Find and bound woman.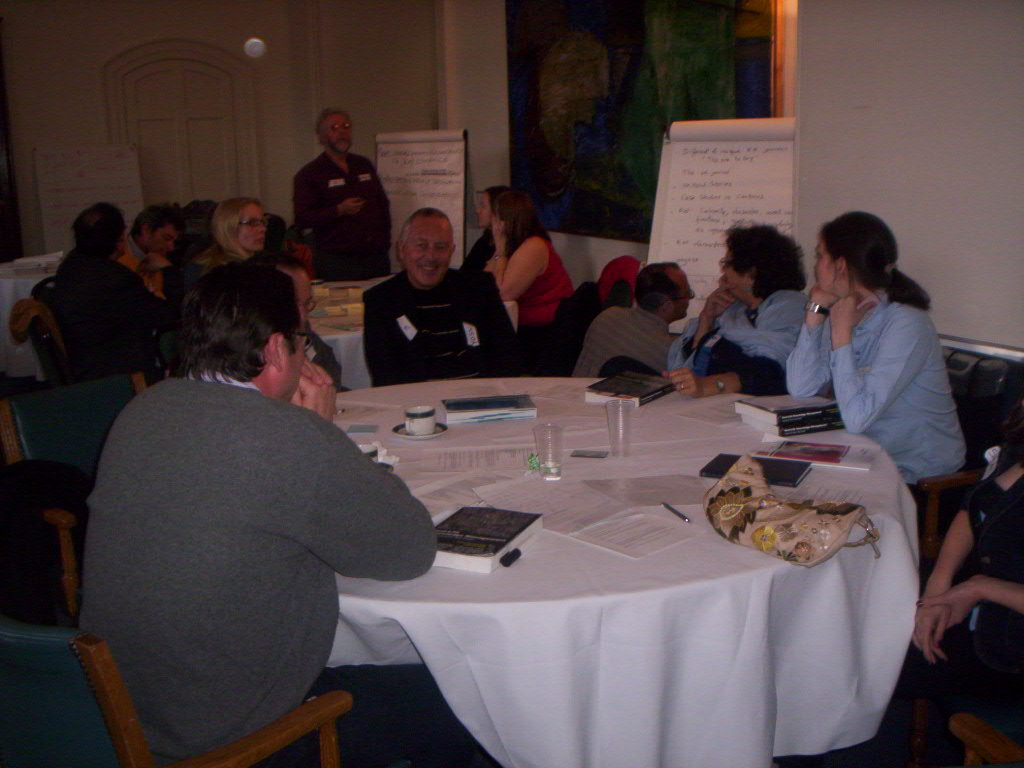
Bound: [191,196,276,284].
